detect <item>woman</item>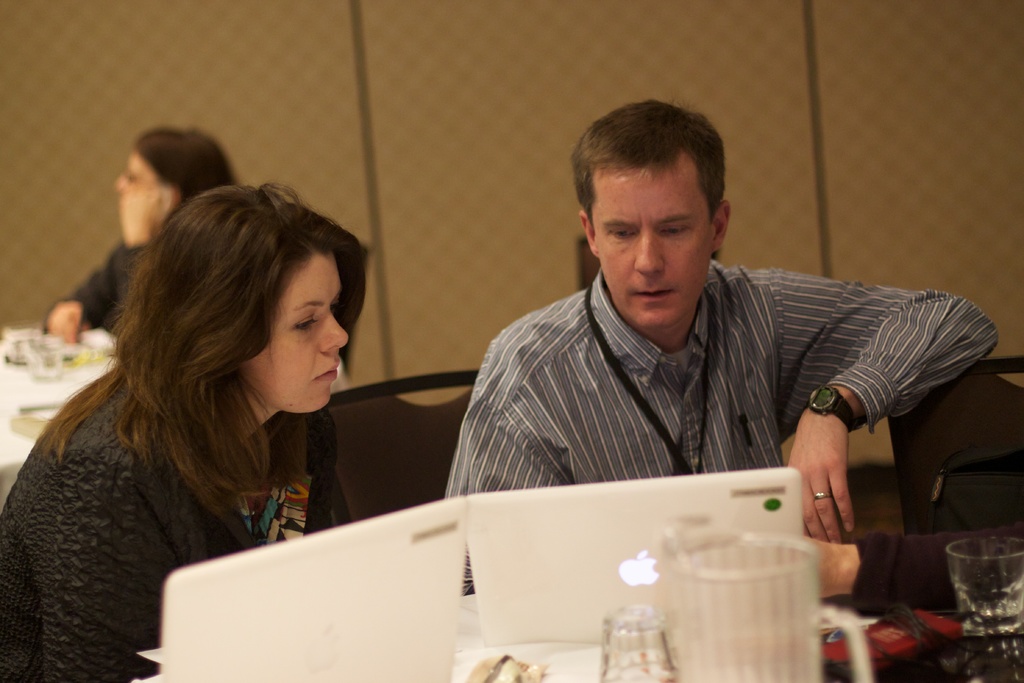
box(44, 131, 240, 345)
